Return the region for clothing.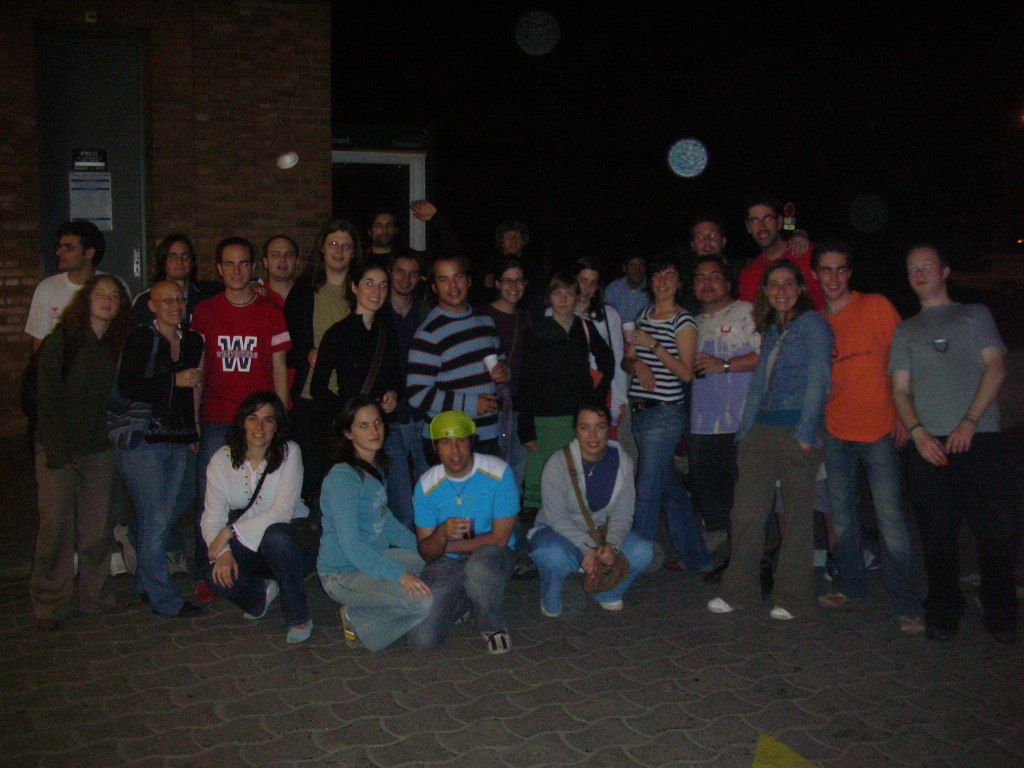
409, 301, 503, 460.
